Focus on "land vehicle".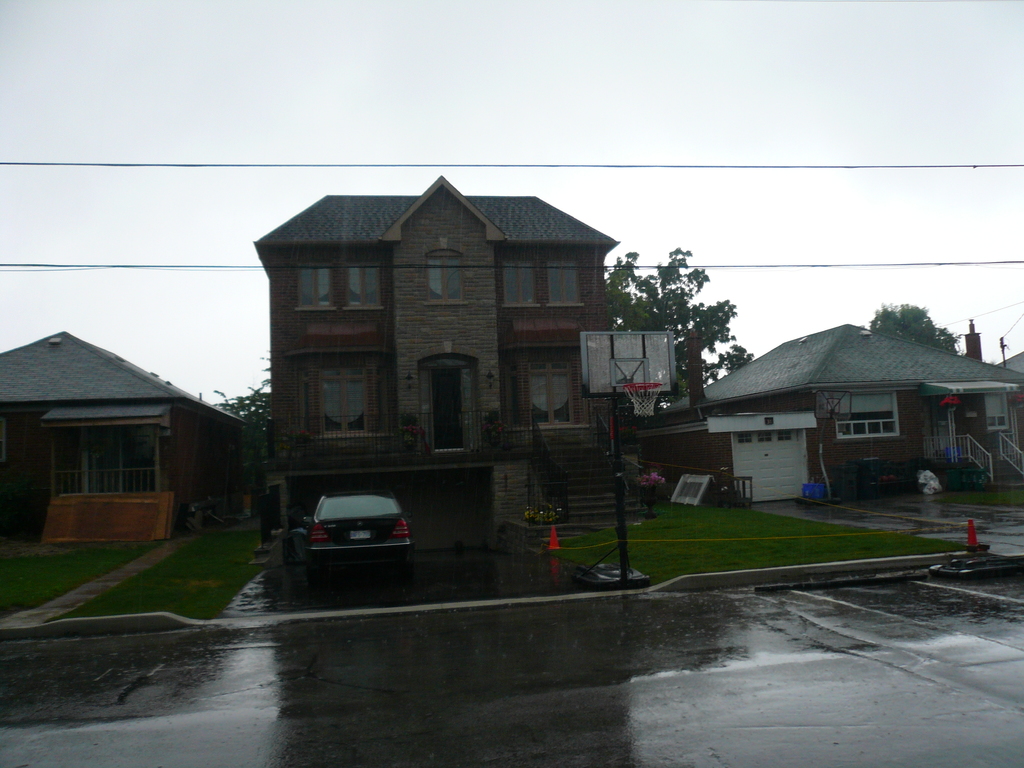
Focused at box(305, 490, 411, 581).
